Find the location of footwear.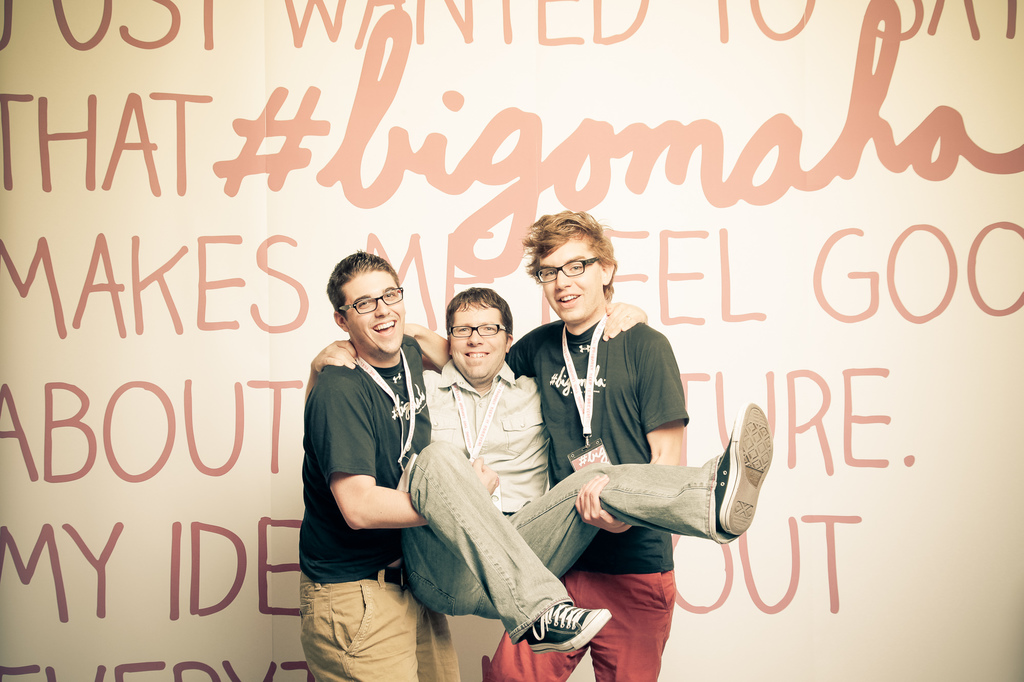
Location: region(524, 602, 611, 656).
